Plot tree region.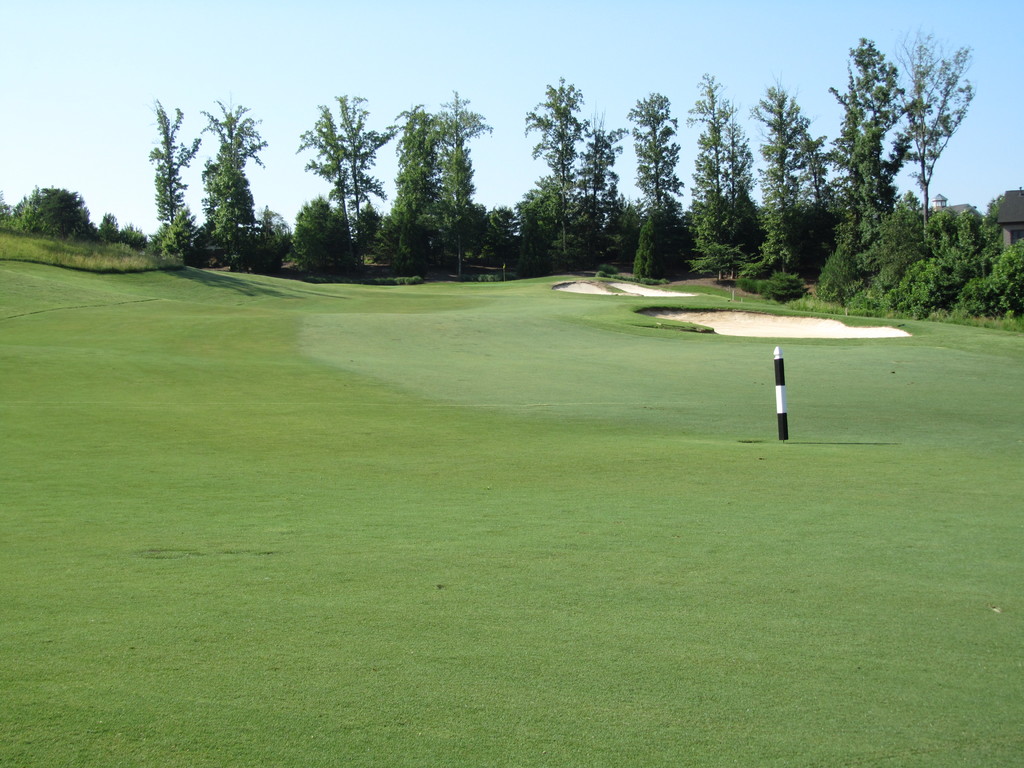
Plotted at {"x1": 202, "y1": 97, "x2": 275, "y2": 268}.
